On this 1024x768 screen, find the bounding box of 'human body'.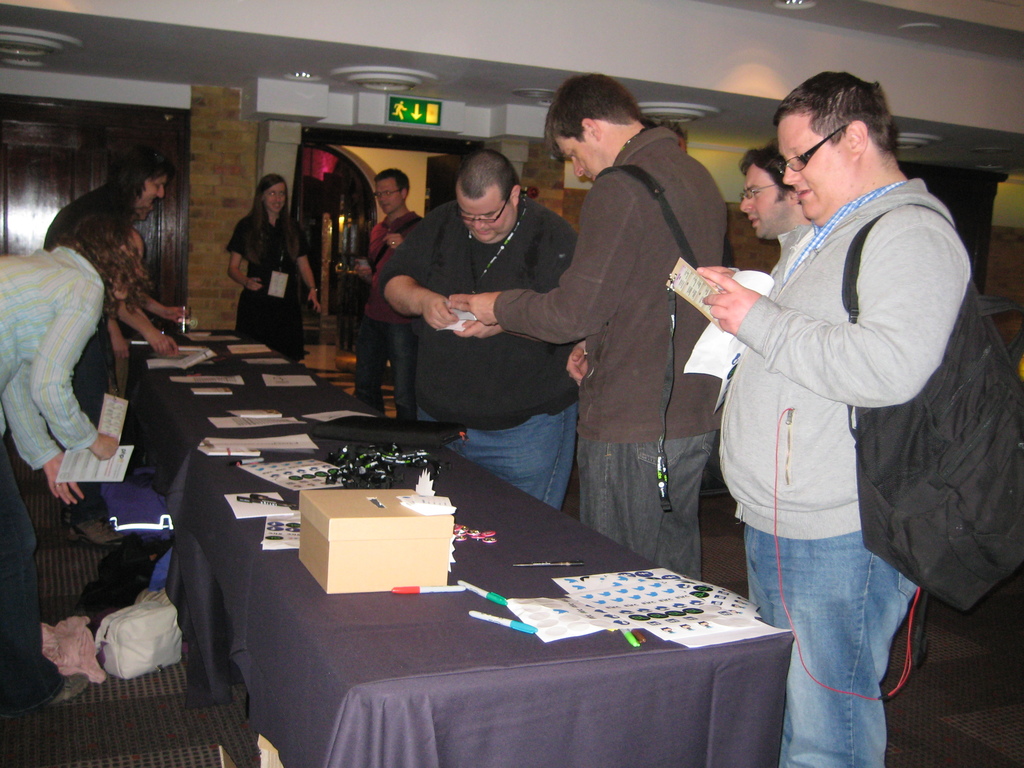
Bounding box: crop(42, 150, 198, 431).
